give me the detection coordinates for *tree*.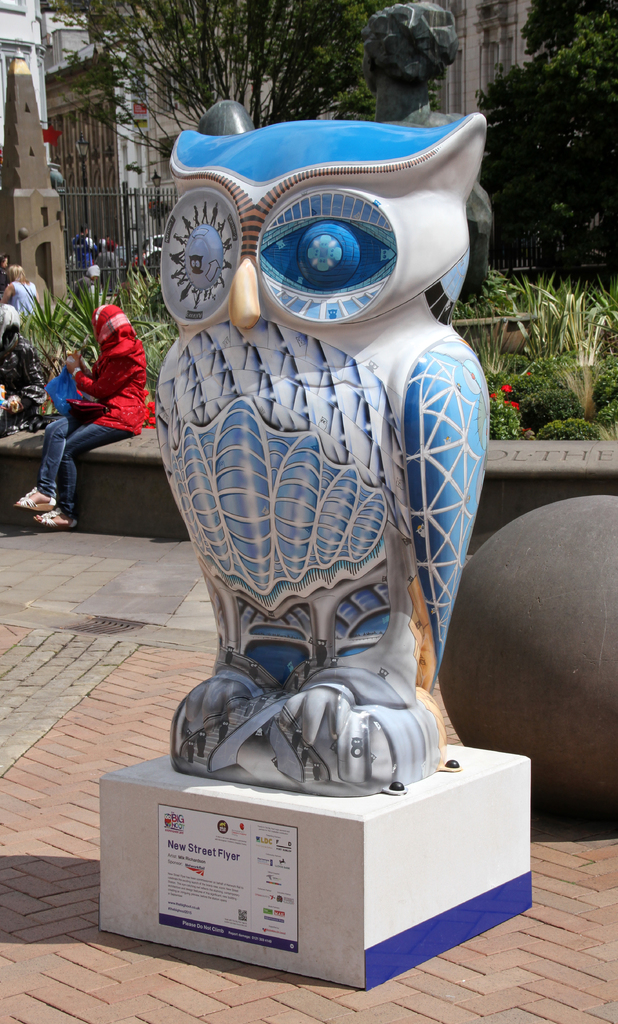
28 0 459 382.
